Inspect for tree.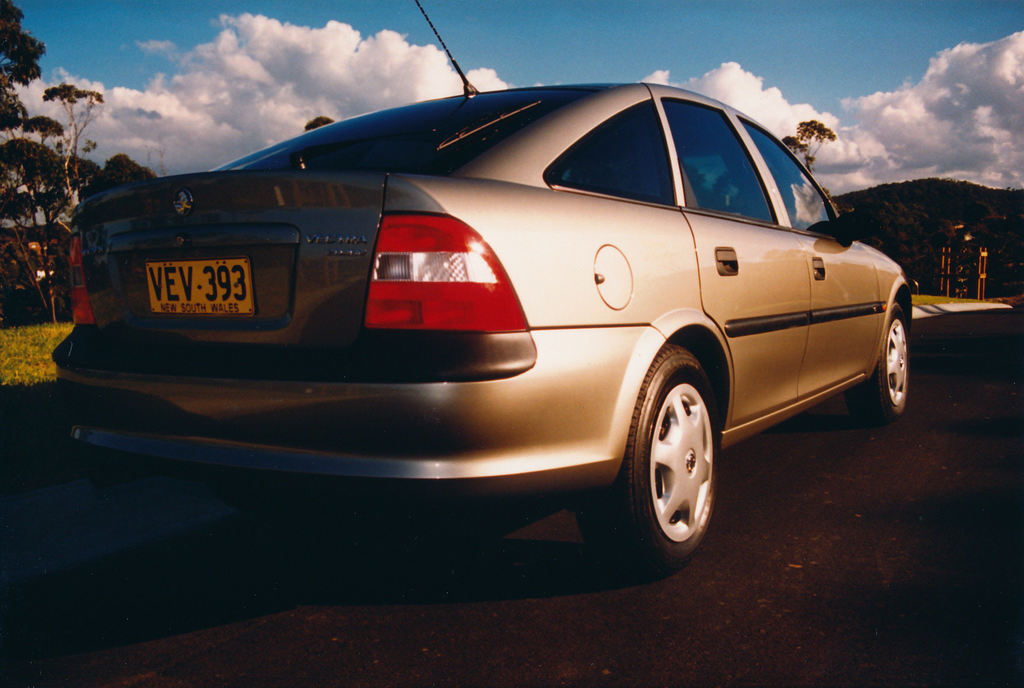
Inspection: 10,33,102,266.
